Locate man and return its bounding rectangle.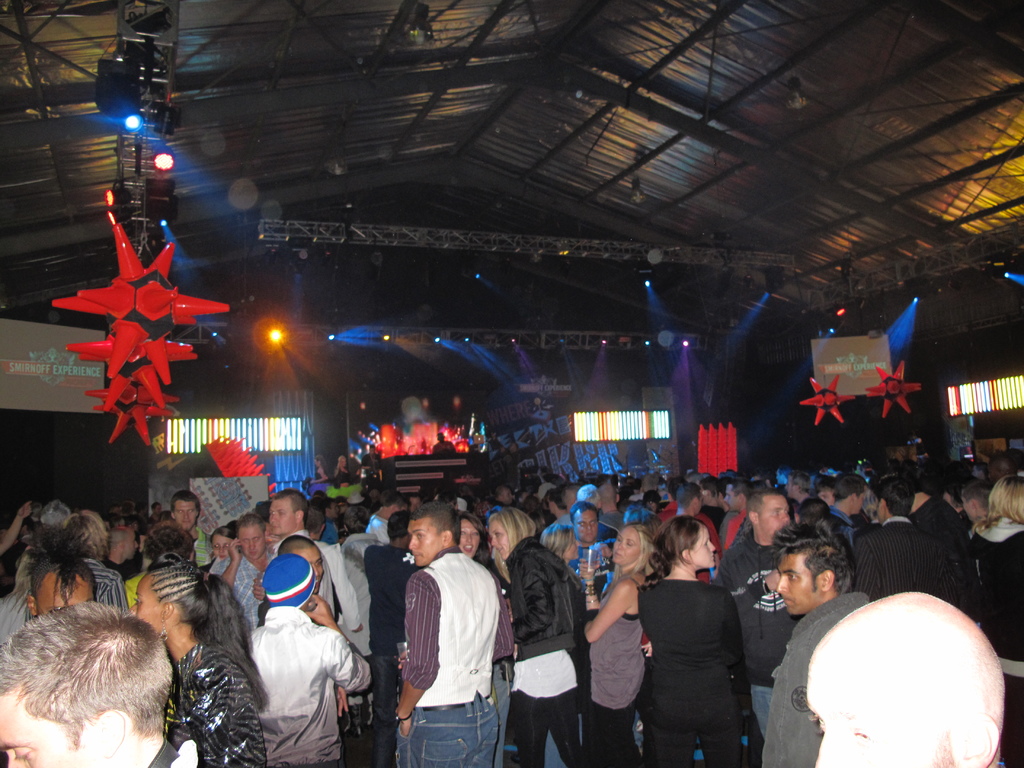
390 509 512 767.
